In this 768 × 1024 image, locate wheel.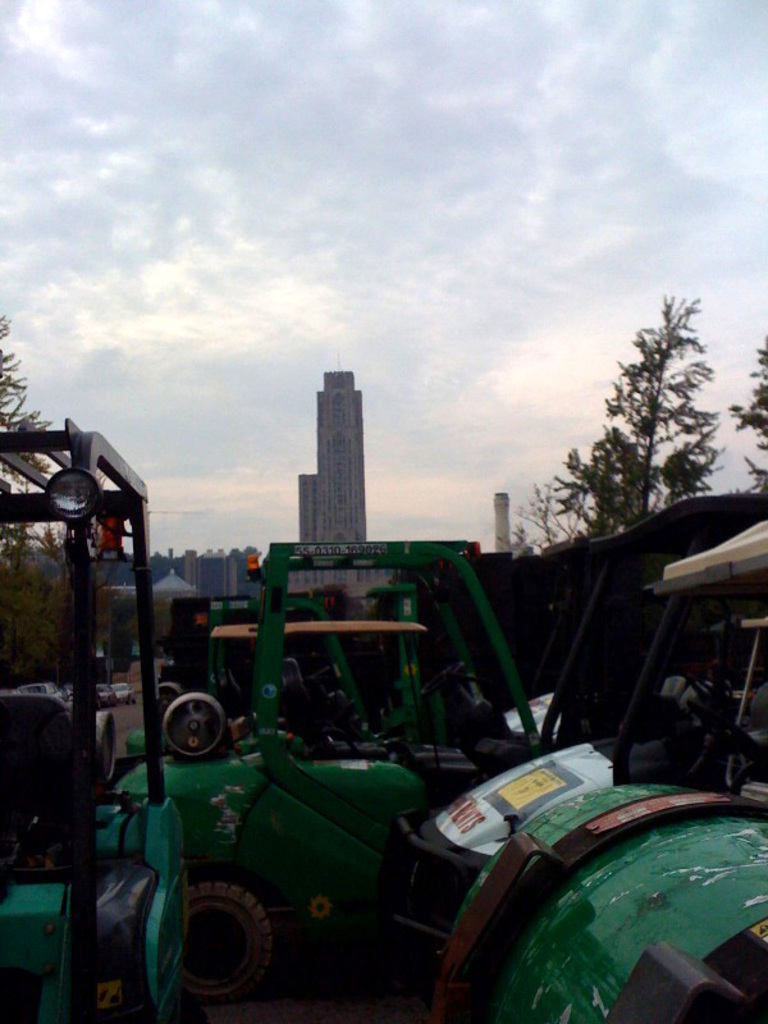
Bounding box: [left=165, top=690, right=229, bottom=751].
